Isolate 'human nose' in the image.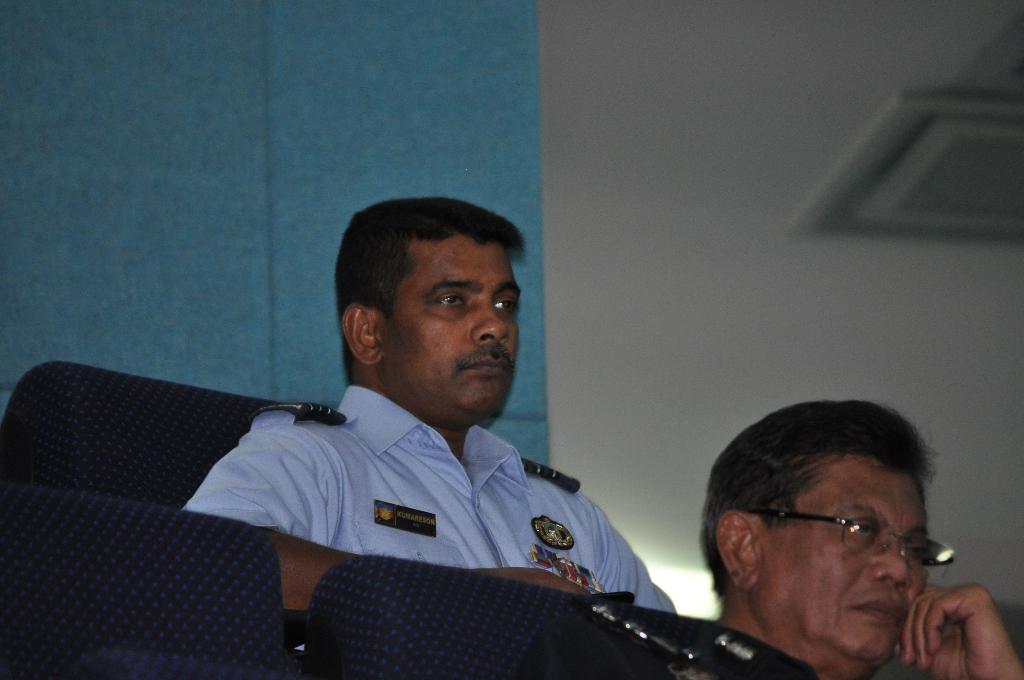
Isolated region: bbox=[474, 295, 510, 344].
